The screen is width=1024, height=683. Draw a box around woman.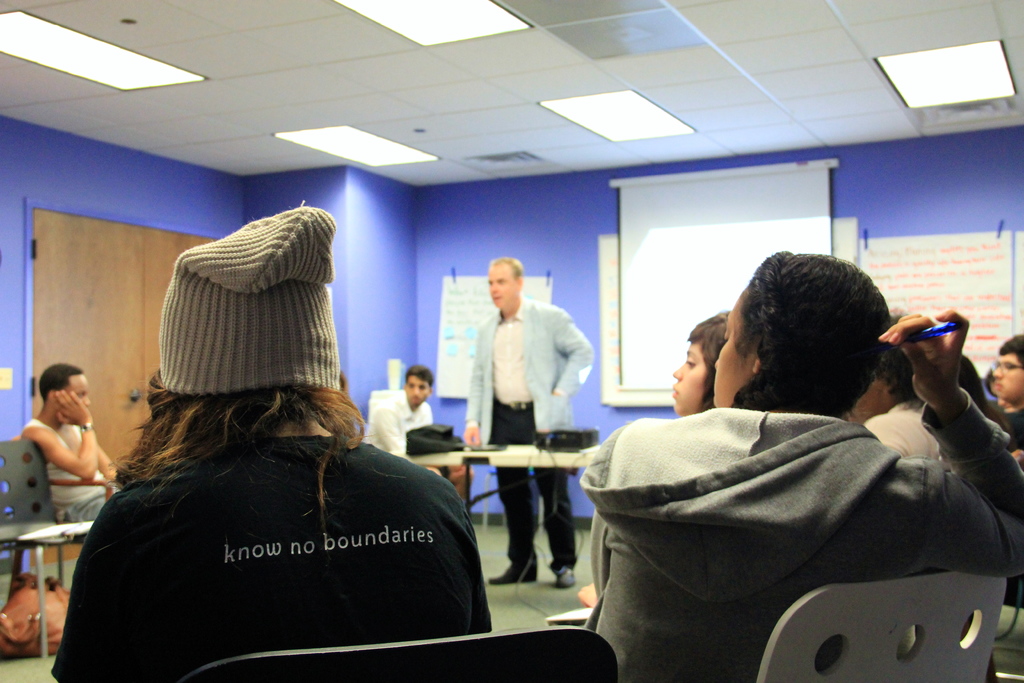
bbox=[68, 255, 477, 669].
